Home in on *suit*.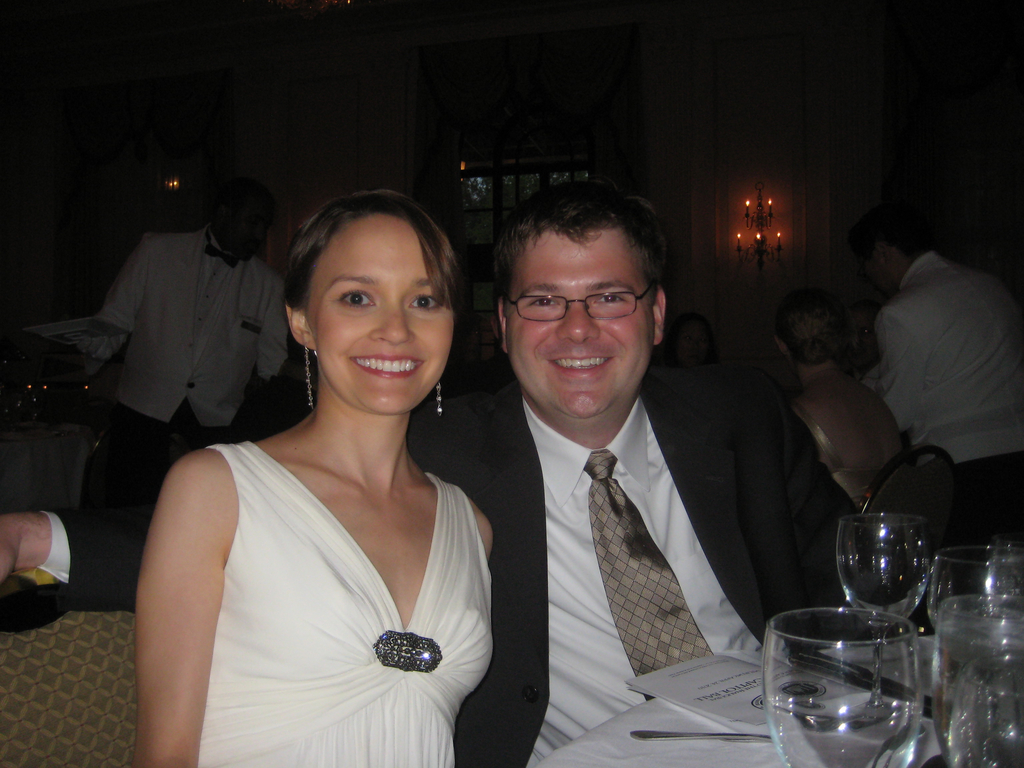
Homed in at l=424, t=370, r=857, b=767.
